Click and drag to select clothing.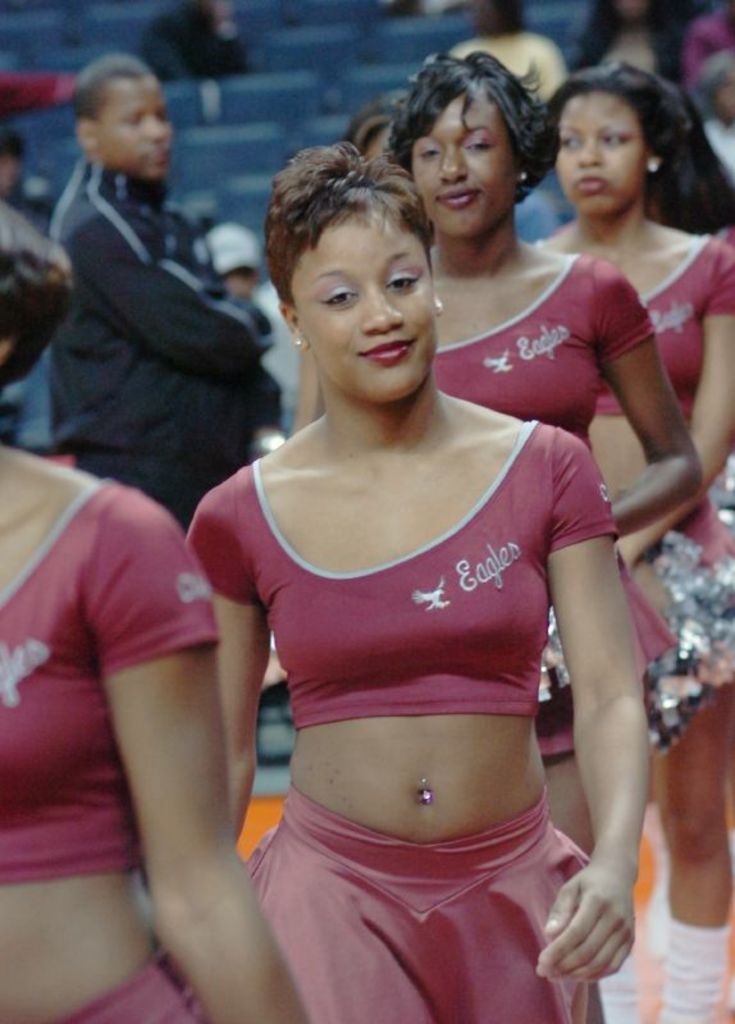
Selection: Rect(686, 10, 731, 81).
